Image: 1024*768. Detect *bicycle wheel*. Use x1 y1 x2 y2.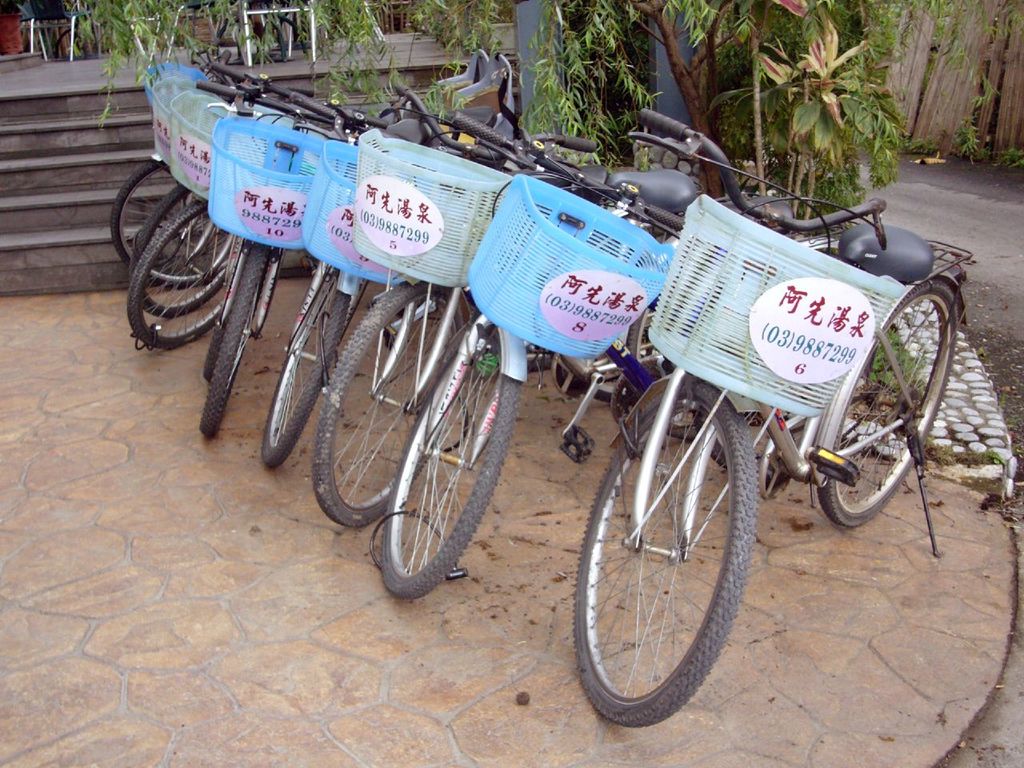
566 370 780 726.
